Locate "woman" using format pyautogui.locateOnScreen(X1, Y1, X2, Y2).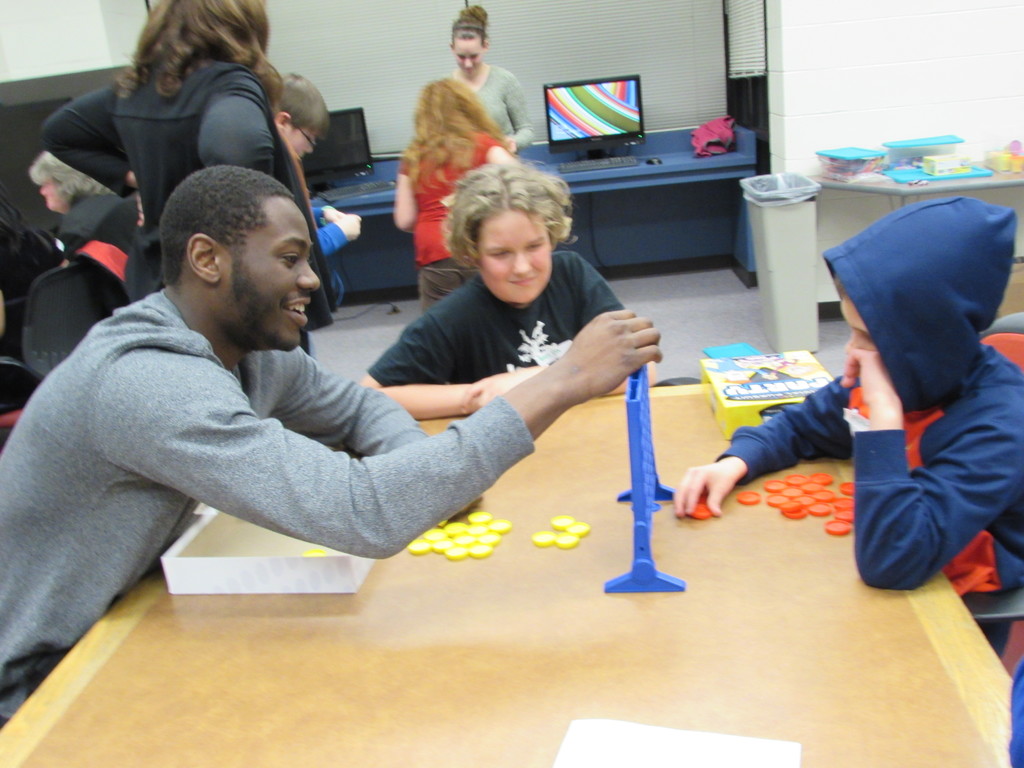
pyautogui.locateOnScreen(358, 159, 655, 415).
